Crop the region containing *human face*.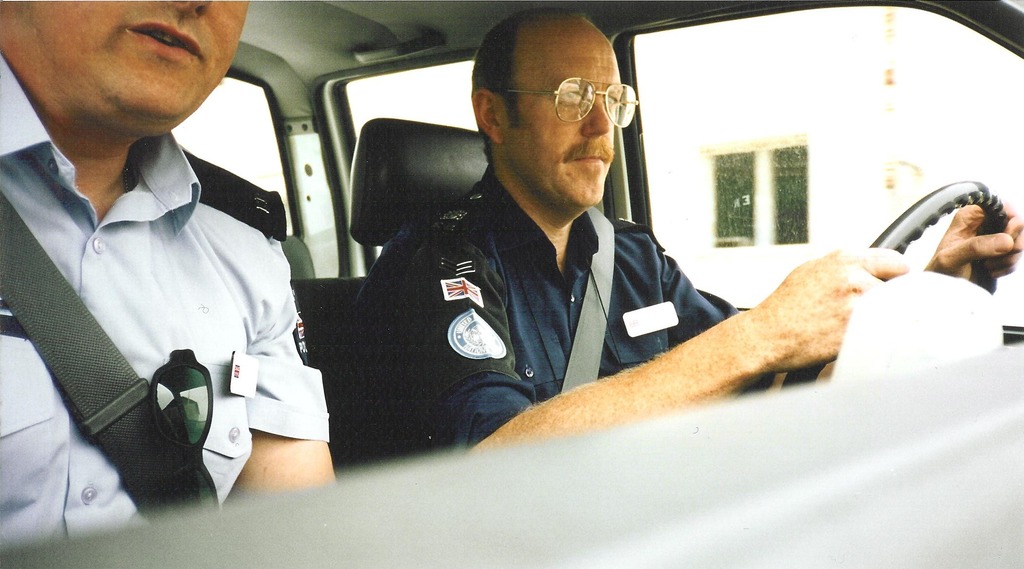
Crop region: 29, 1, 243, 131.
